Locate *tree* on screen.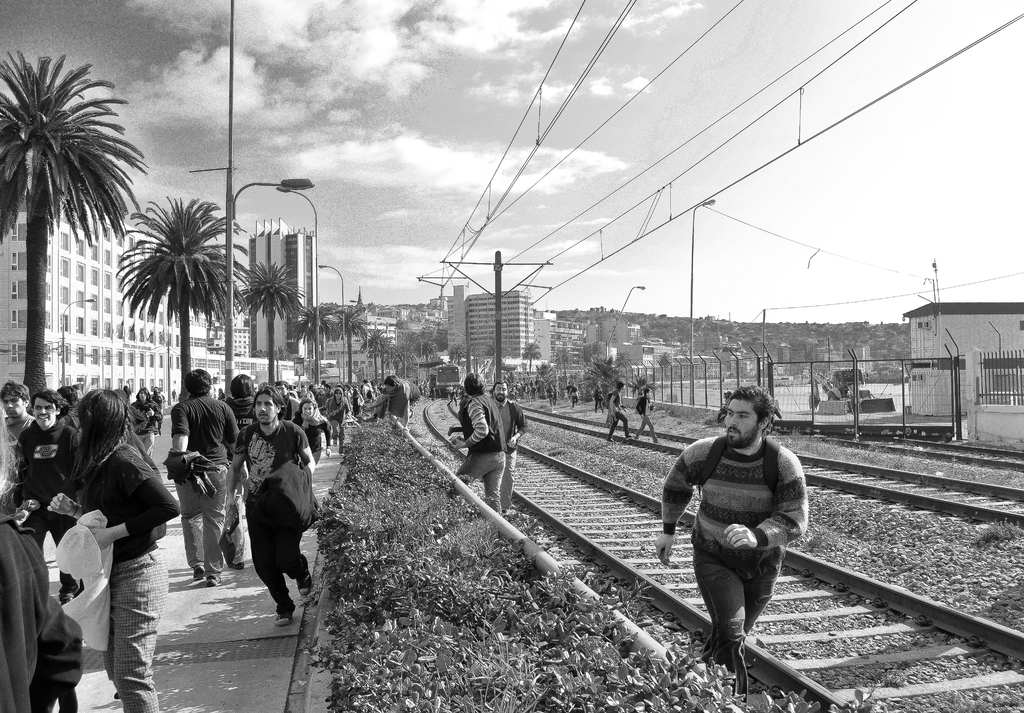
On screen at rect(445, 341, 464, 375).
